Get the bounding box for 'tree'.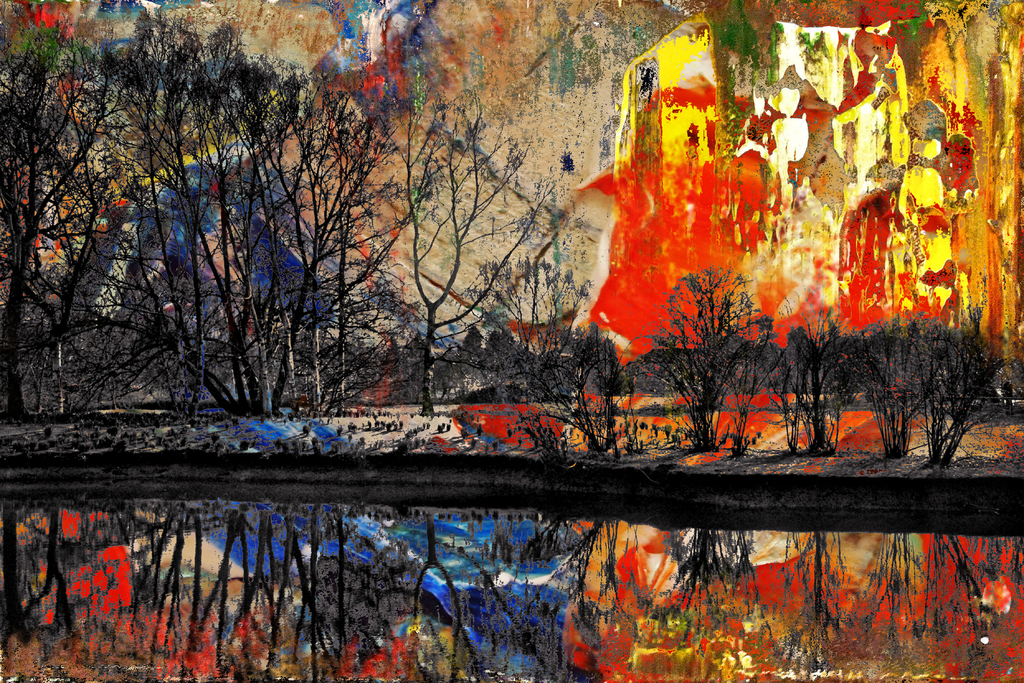
[0,8,558,398].
